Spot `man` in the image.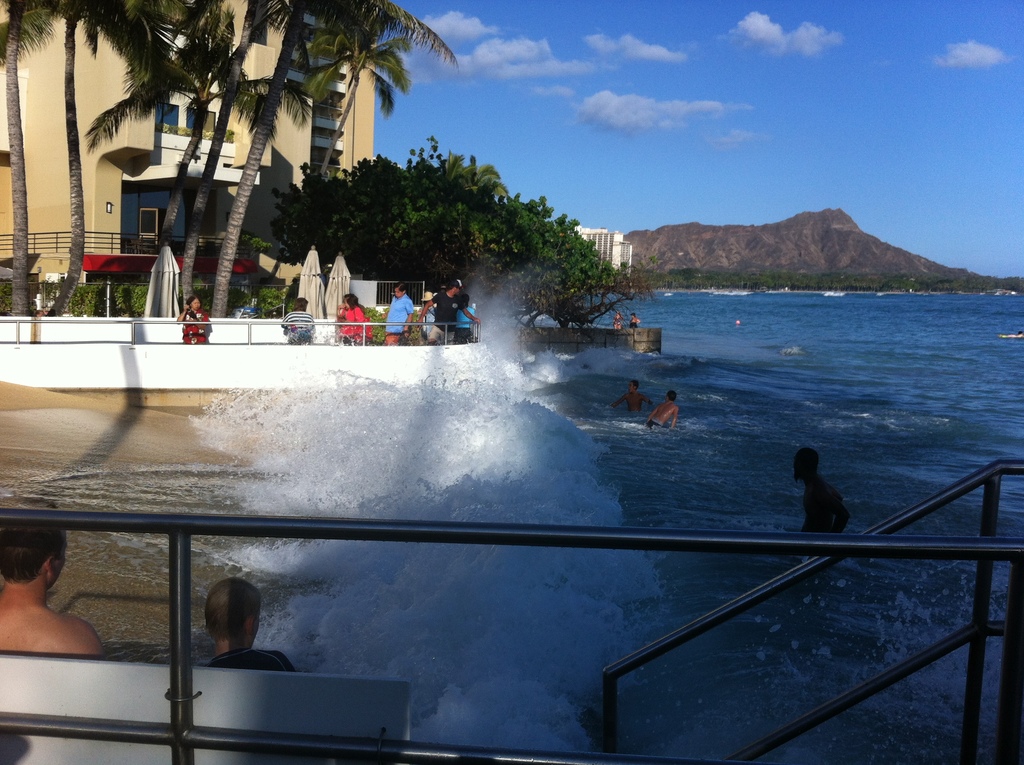
`man` found at [413,279,478,341].
